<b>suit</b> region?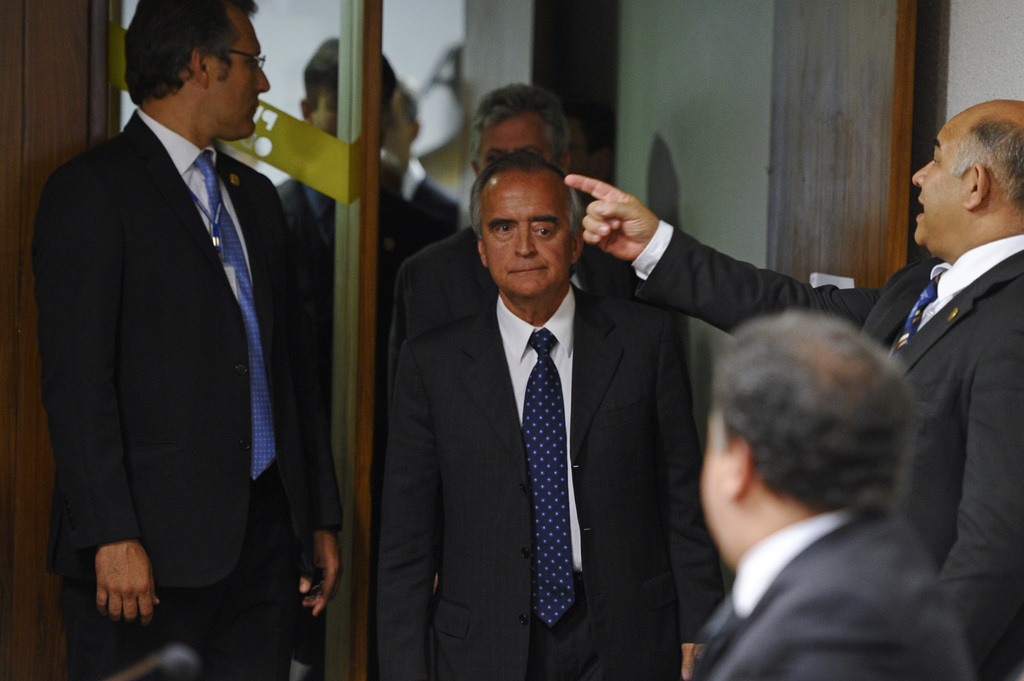
378,282,691,680
